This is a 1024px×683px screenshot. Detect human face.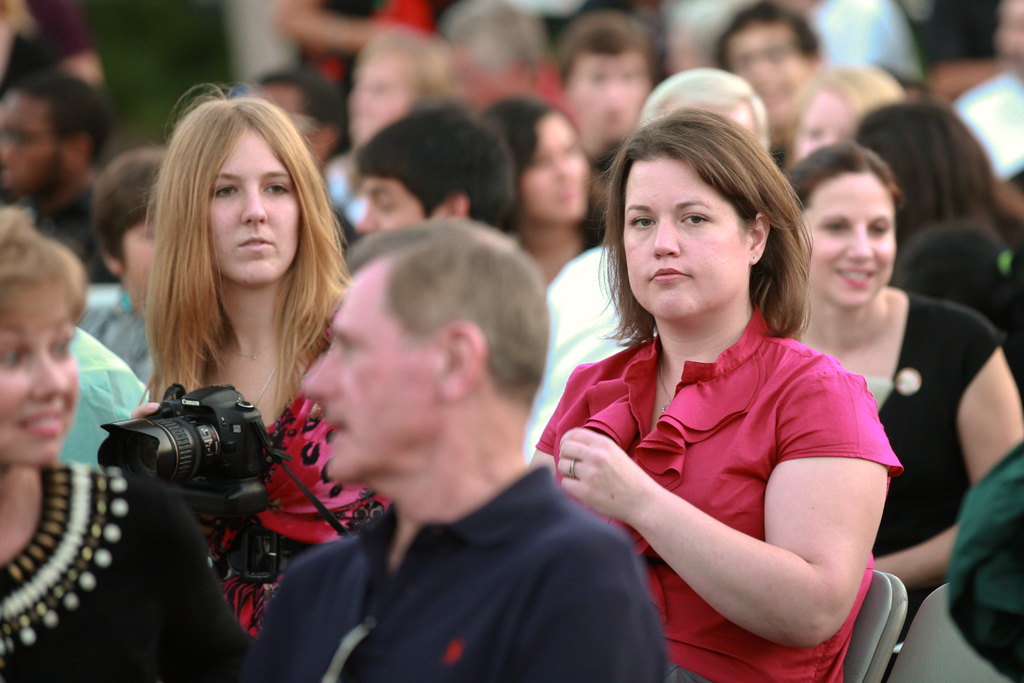
select_region(618, 156, 748, 317).
